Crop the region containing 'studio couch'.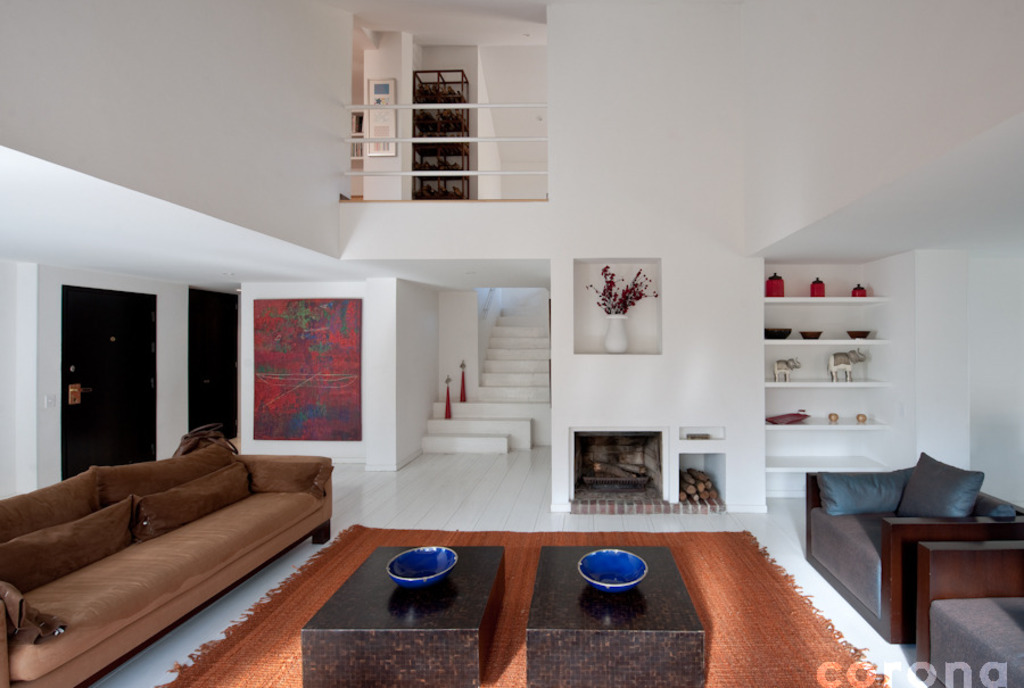
Crop region: BBox(798, 448, 1018, 643).
